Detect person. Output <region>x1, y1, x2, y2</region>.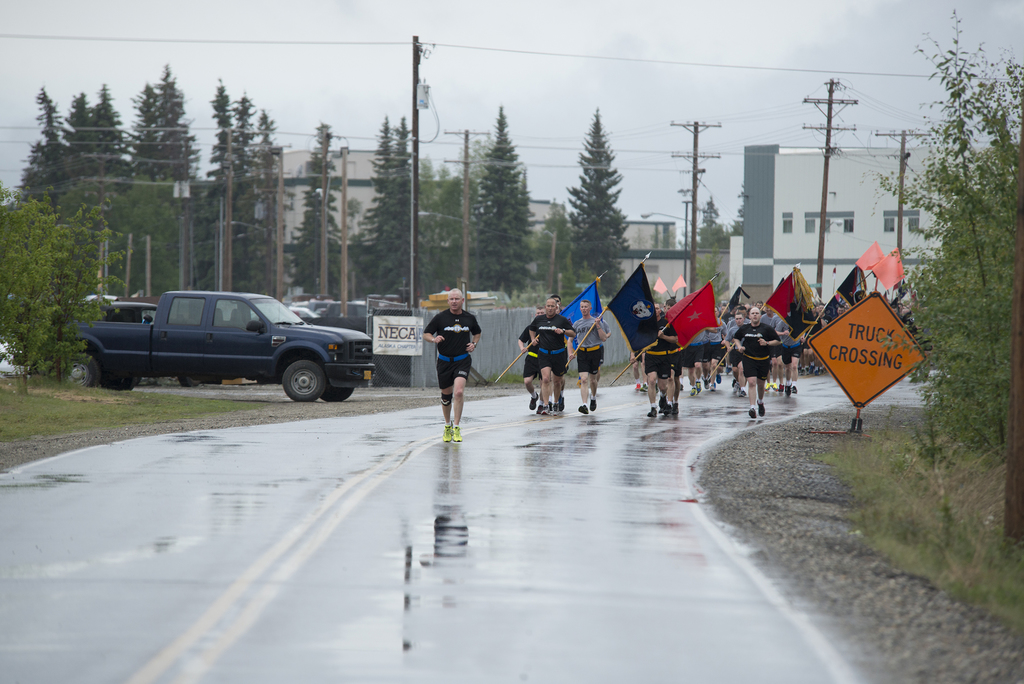
<region>573, 296, 611, 426</region>.
